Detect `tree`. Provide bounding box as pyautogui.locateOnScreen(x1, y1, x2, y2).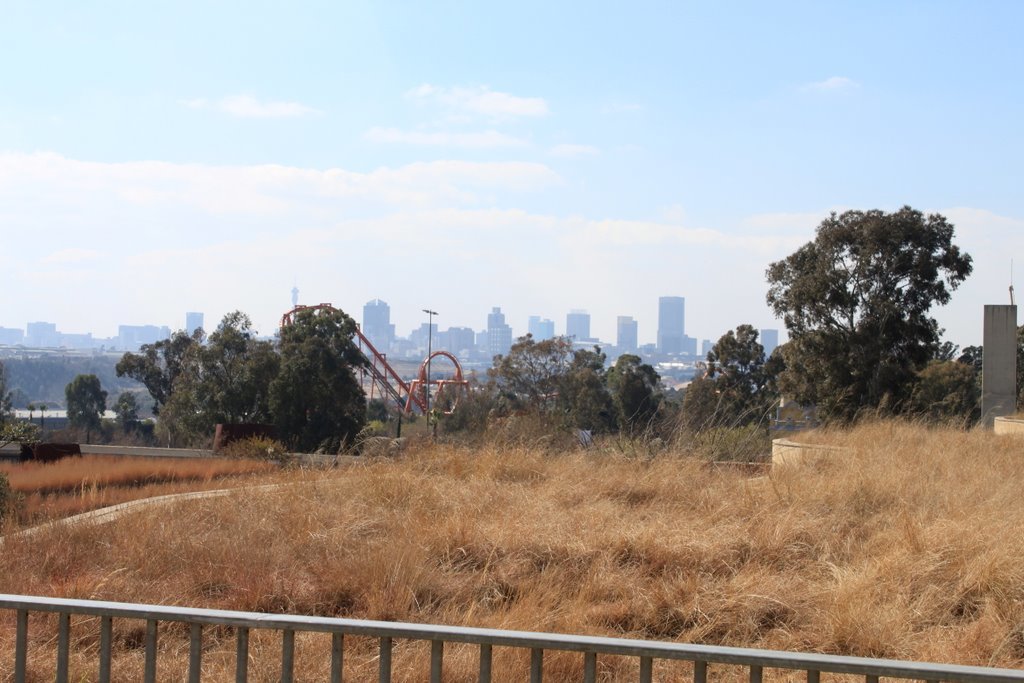
pyautogui.locateOnScreen(601, 351, 681, 449).
